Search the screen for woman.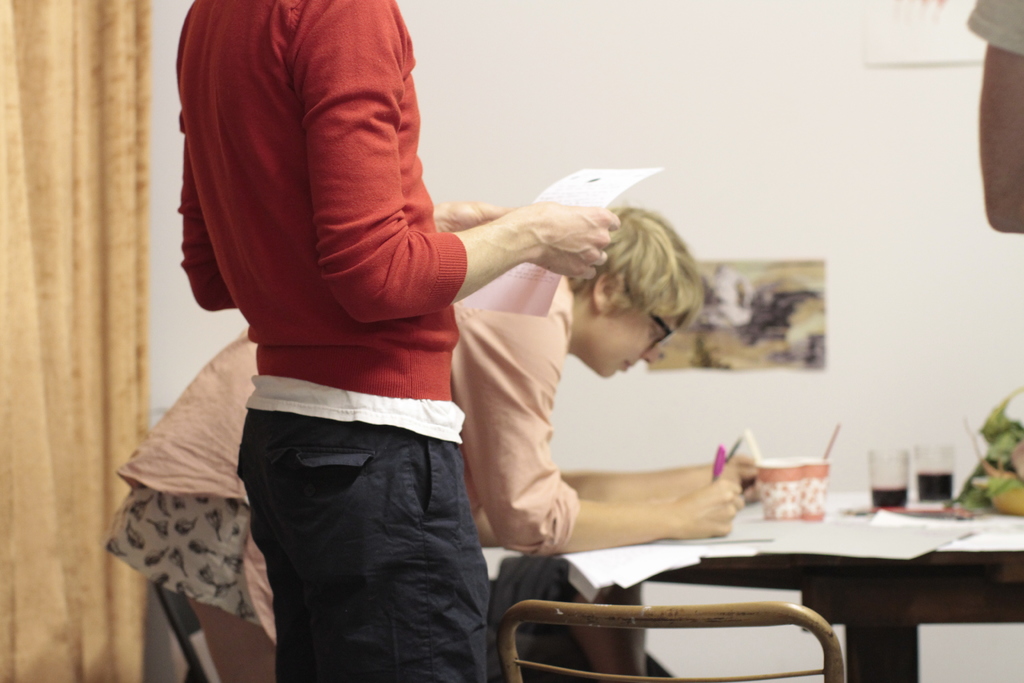
Found at locate(104, 201, 762, 682).
